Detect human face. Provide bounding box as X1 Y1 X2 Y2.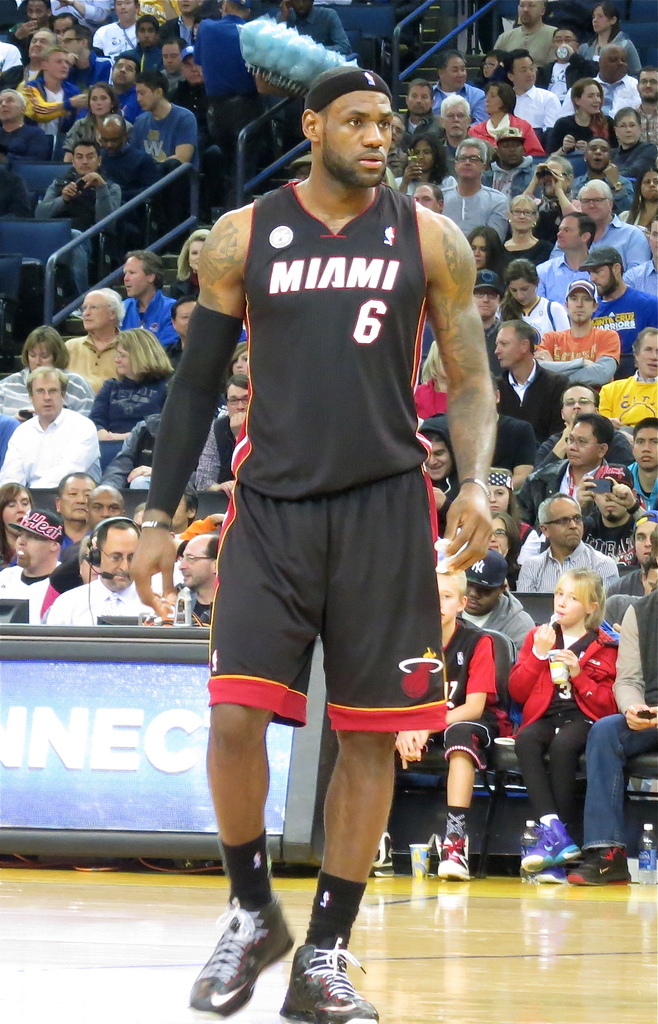
99 123 122 149.
